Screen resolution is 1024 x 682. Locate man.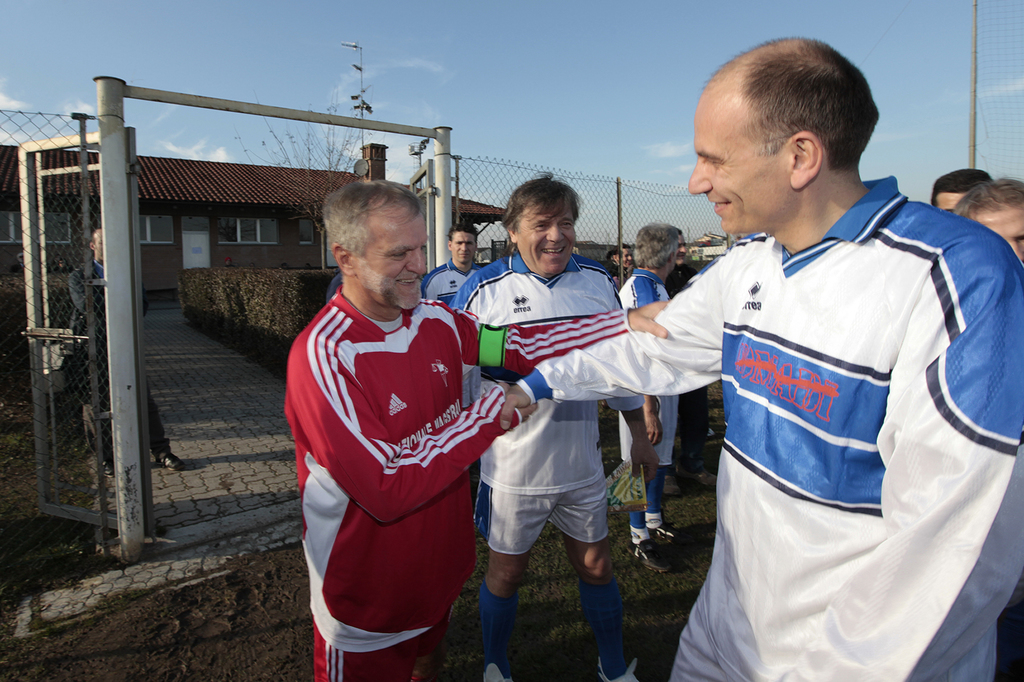
453 168 658 681.
